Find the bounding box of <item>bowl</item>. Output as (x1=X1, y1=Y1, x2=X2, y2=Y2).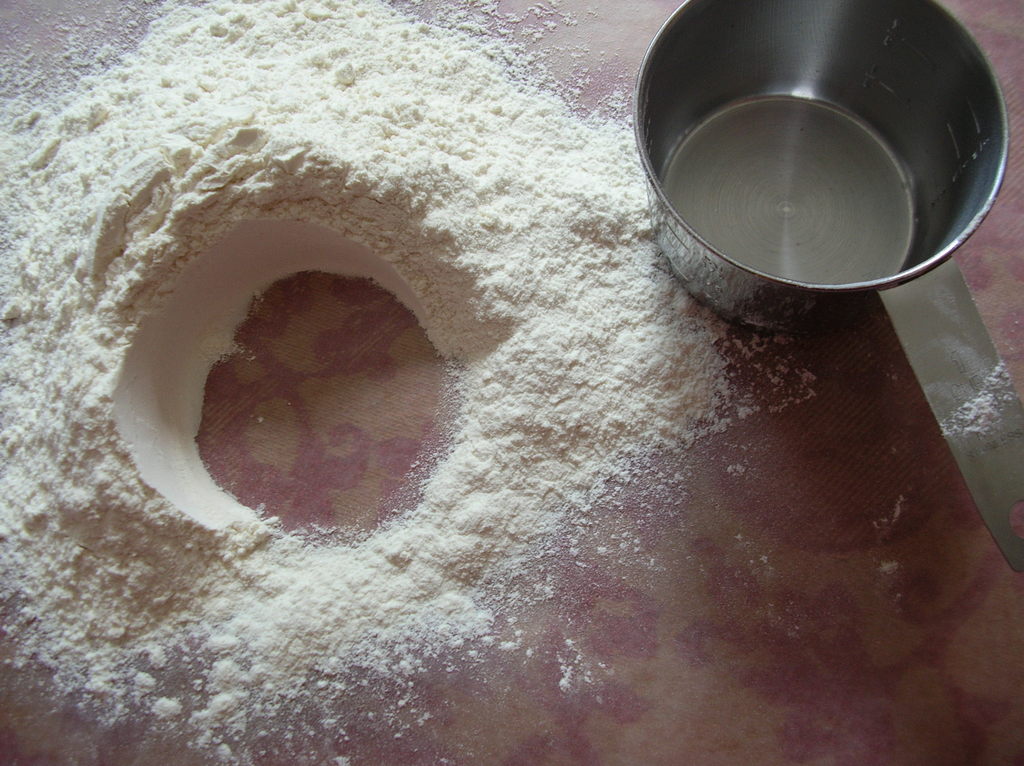
(x1=631, y1=0, x2=1011, y2=331).
